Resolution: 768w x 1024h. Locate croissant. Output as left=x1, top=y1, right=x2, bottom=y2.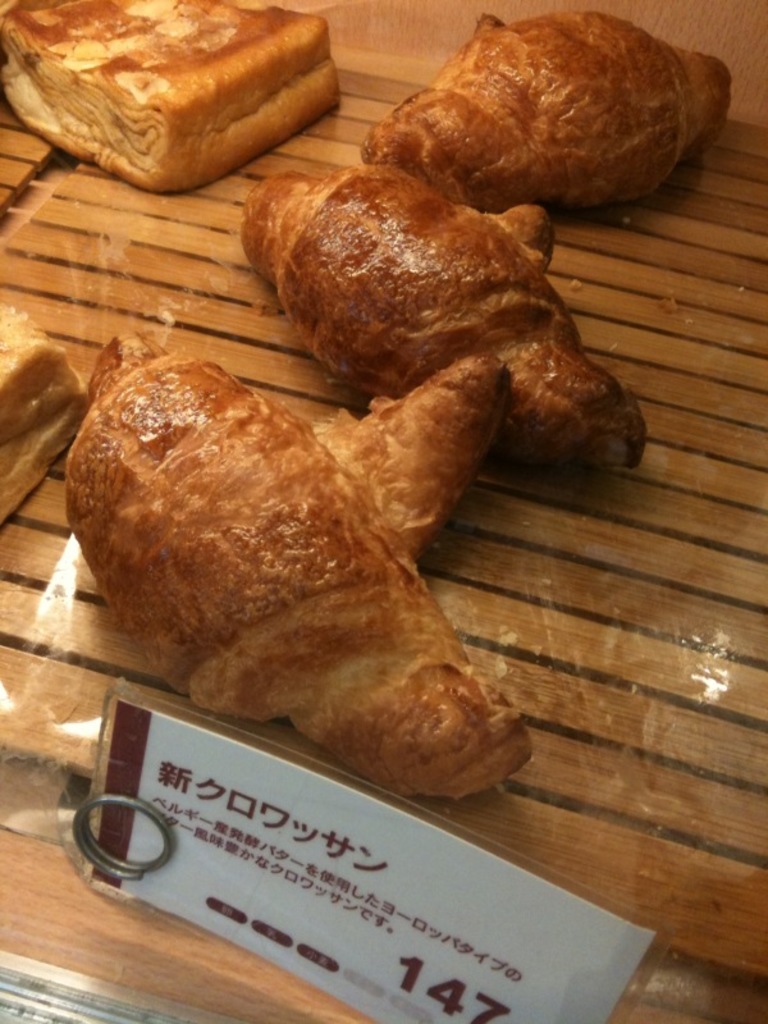
left=63, top=356, right=535, bottom=790.
